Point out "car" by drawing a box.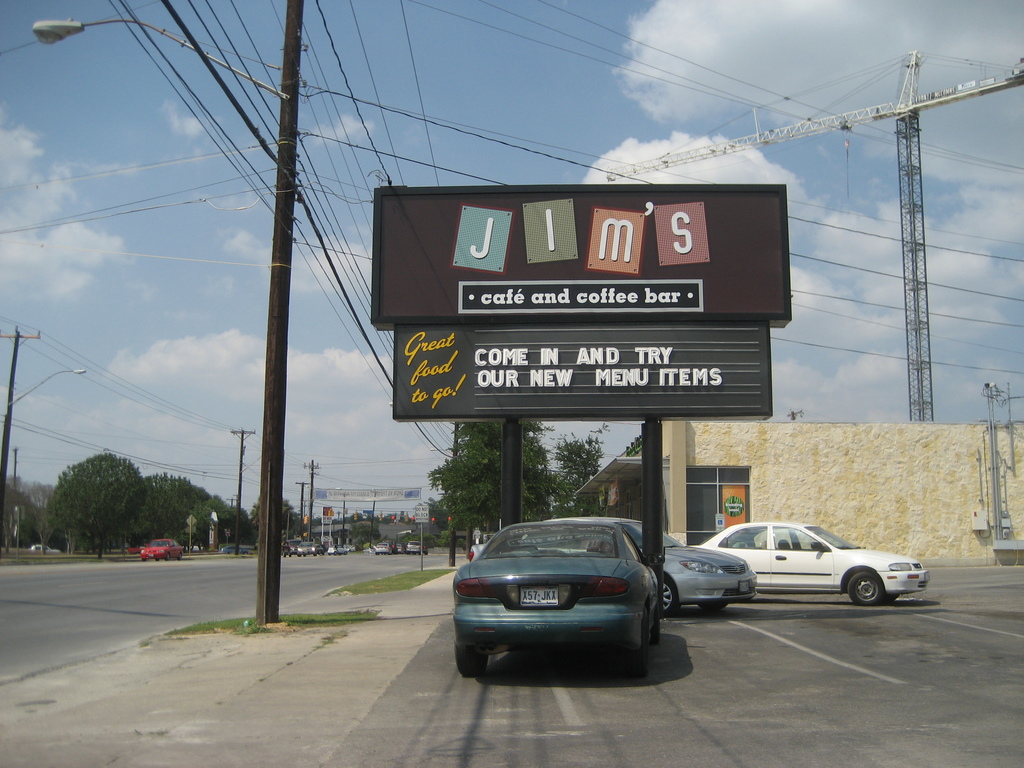
locate(142, 536, 182, 564).
